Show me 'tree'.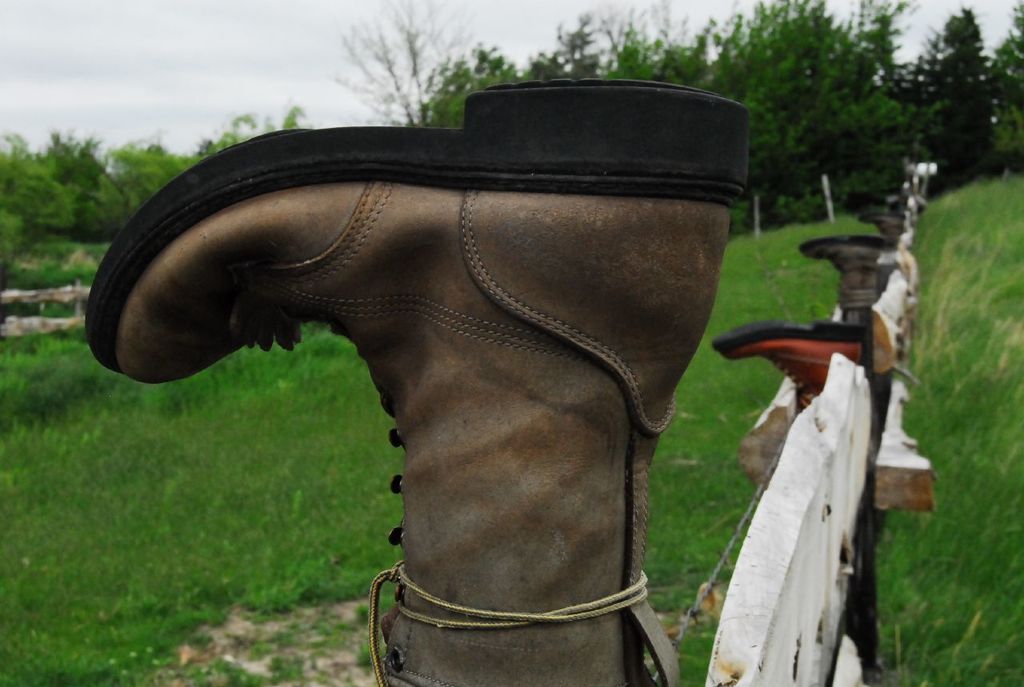
'tree' is here: 328,0,454,126.
